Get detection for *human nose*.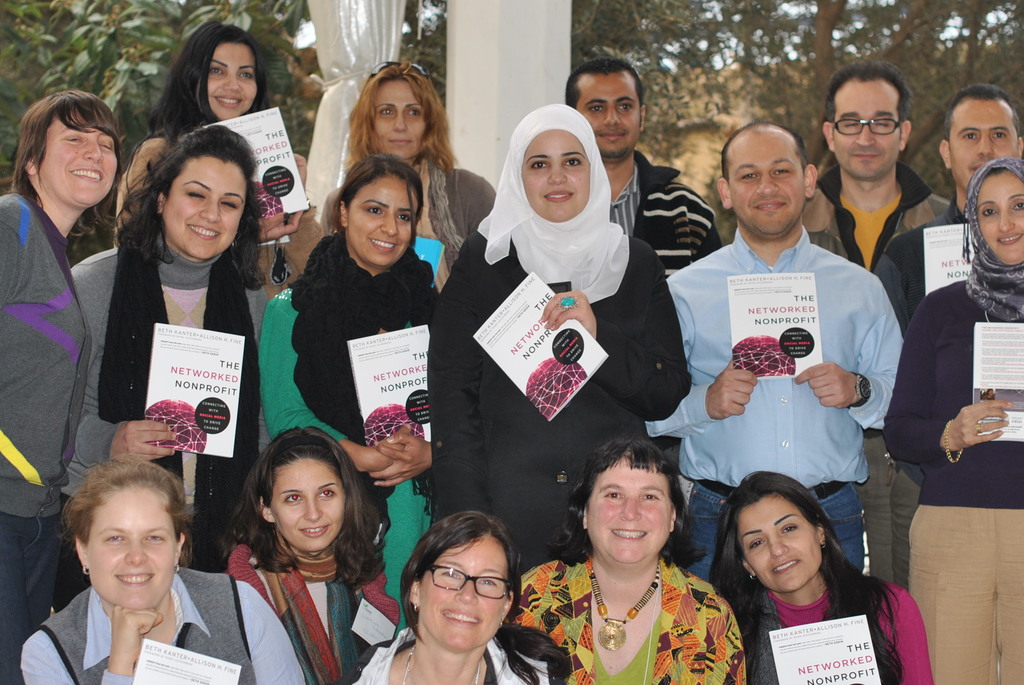
Detection: l=81, t=136, r=105, b=168.
